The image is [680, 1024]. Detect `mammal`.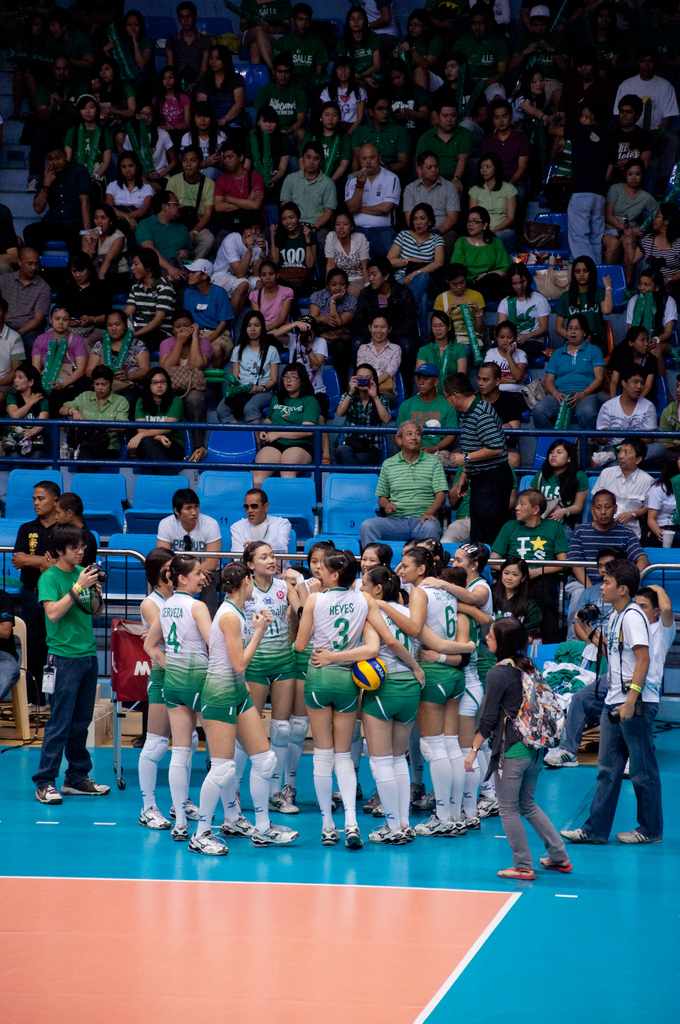
Detection: select_region(320, 205, 369, 294).
